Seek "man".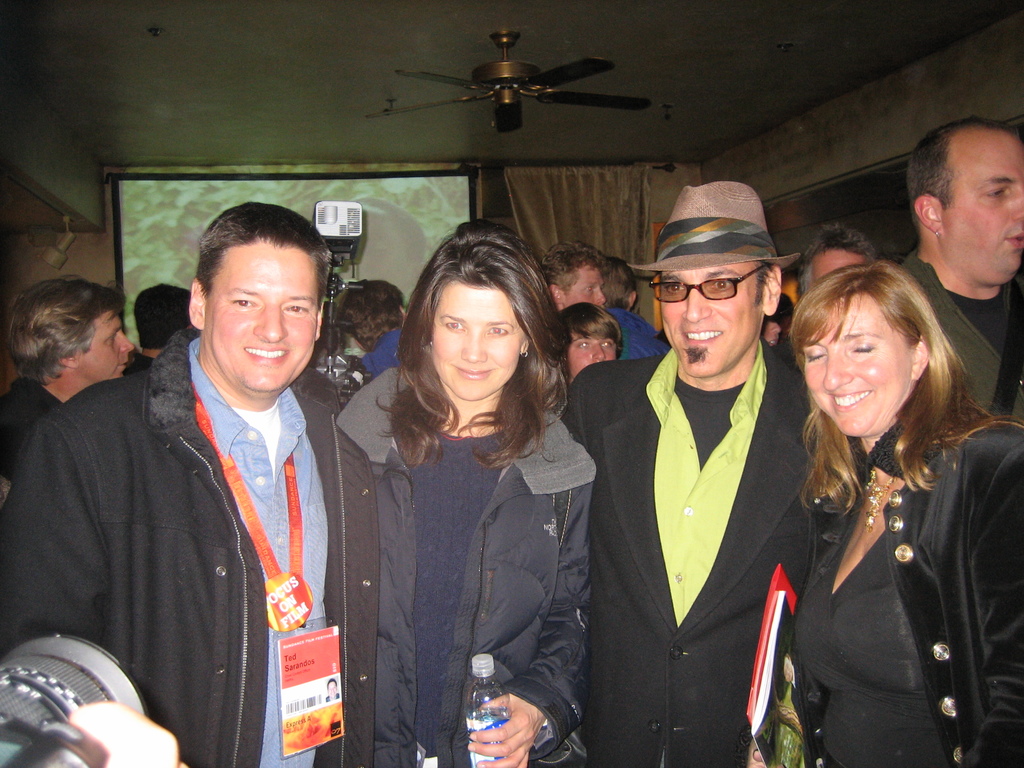
crop(138, 283, 196, 373).
